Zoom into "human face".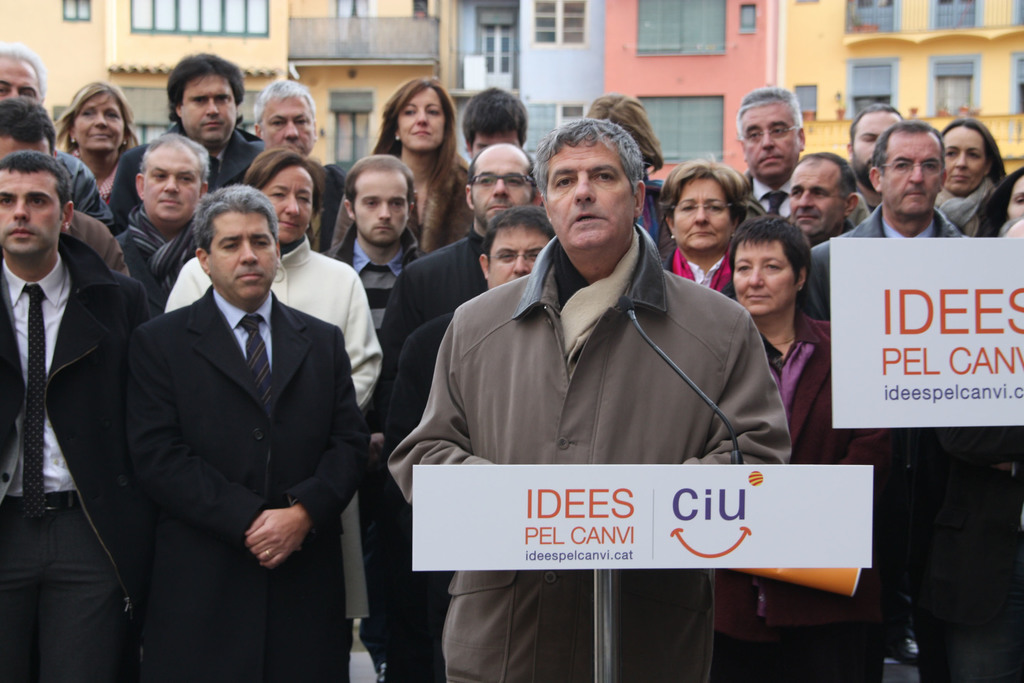
Zoom target: (488, 225, 550, 287).
